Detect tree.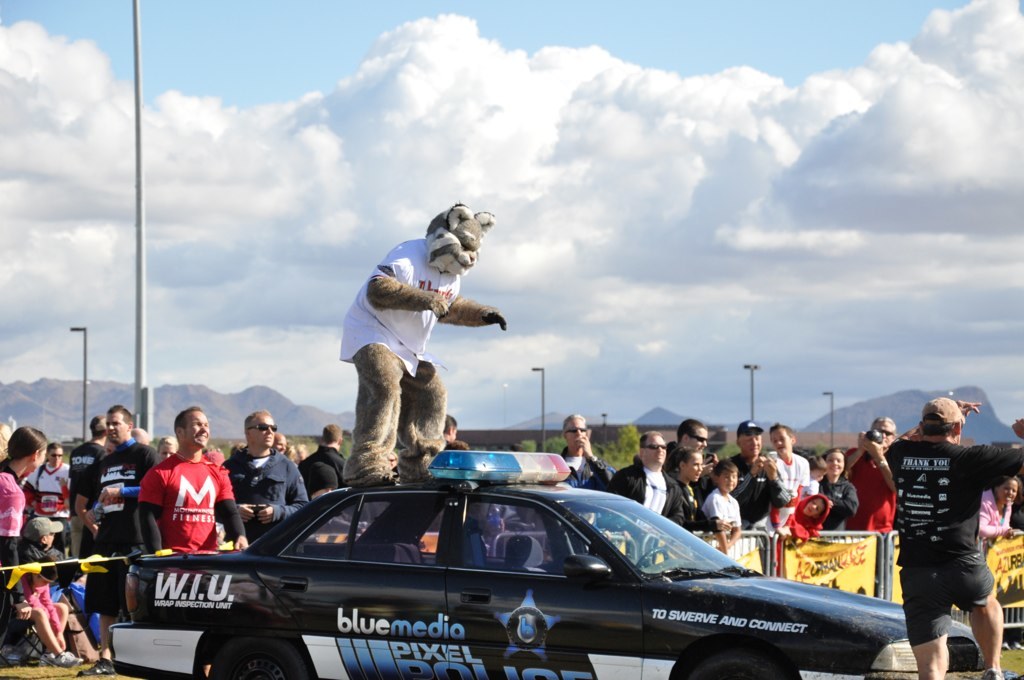
Detected at detection(599, 427, 643, 471).
